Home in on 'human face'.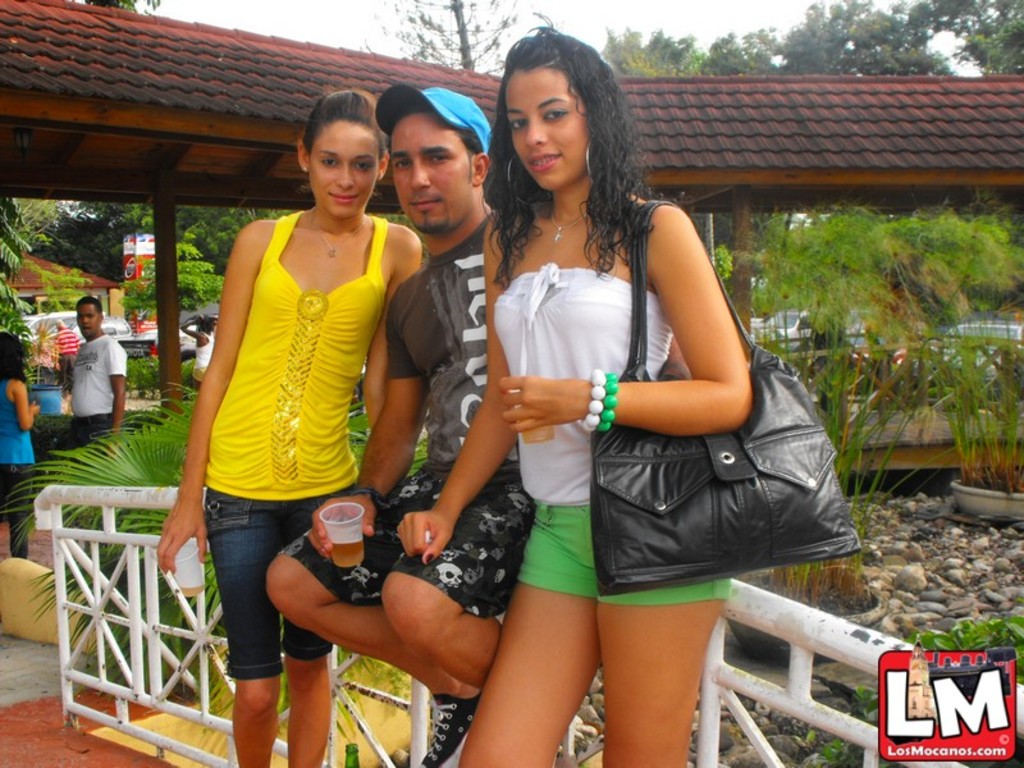
Homed in at {"left": 389, "top": 114, "right": 467, "bottom": 229}.
